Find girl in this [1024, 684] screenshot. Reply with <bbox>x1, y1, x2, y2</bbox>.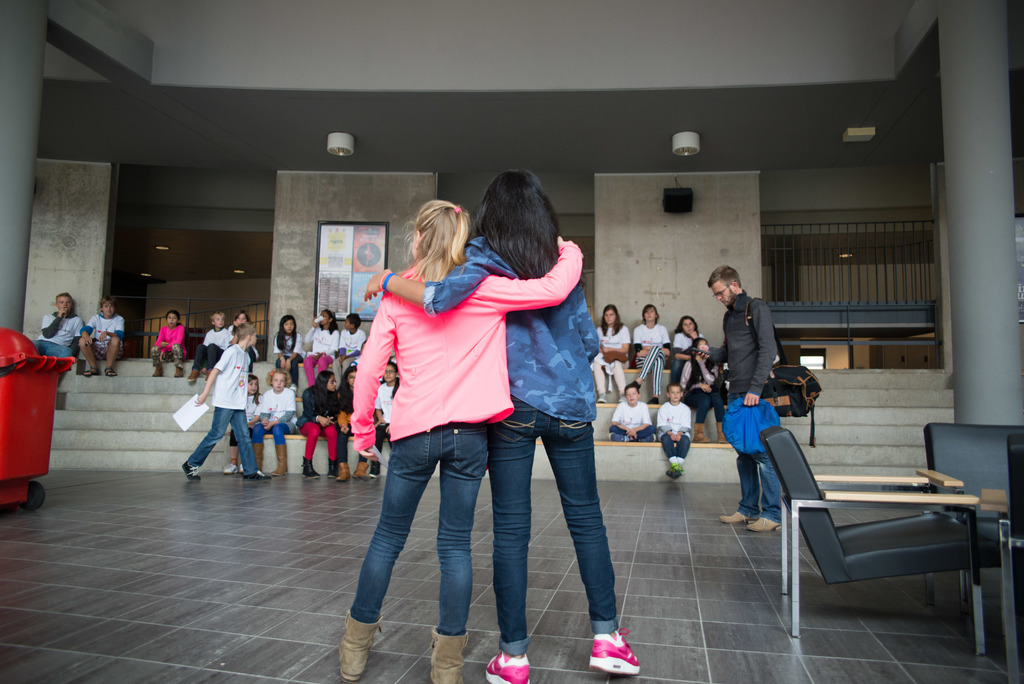
<bbox>359, 168, 639, 683</bbox>.
